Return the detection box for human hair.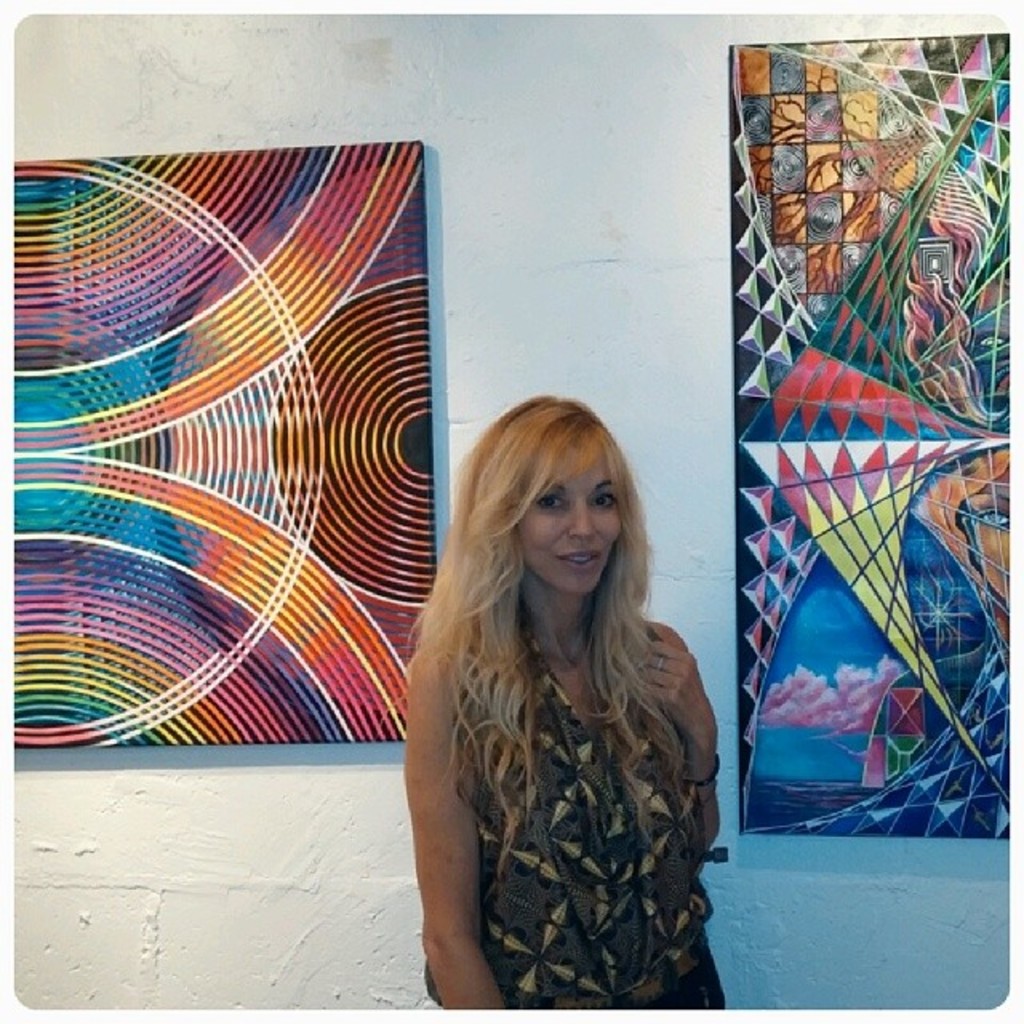
Rect(434, 390, 704, 858).
